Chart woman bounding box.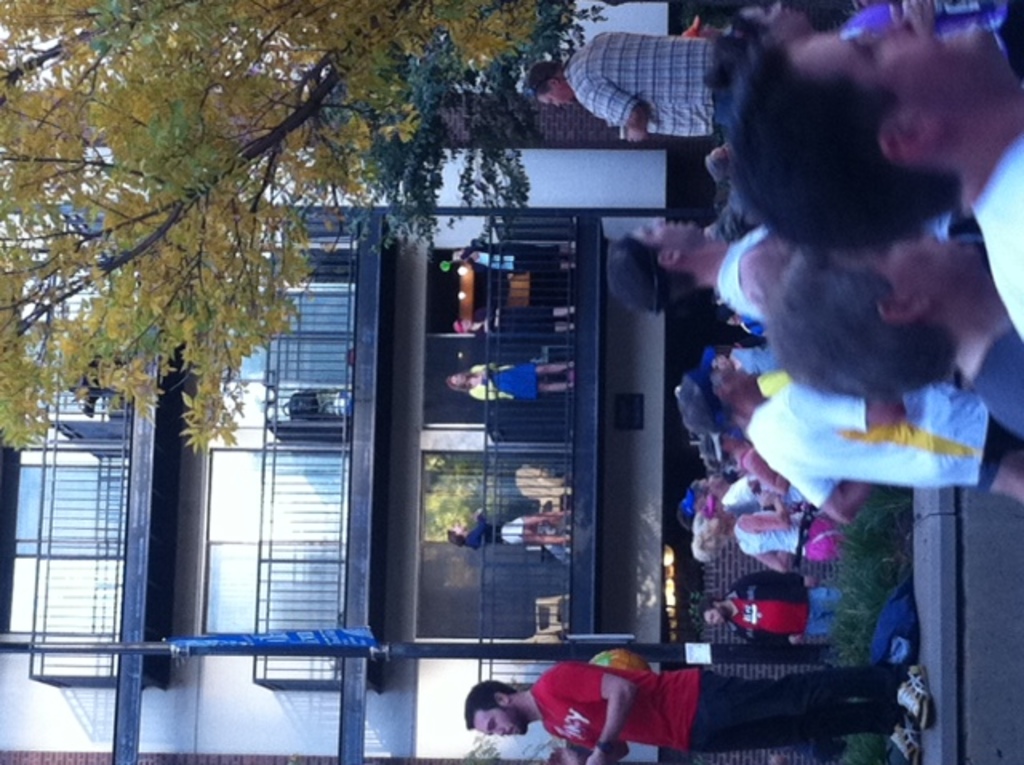
Charted: (446,357,581,403).
